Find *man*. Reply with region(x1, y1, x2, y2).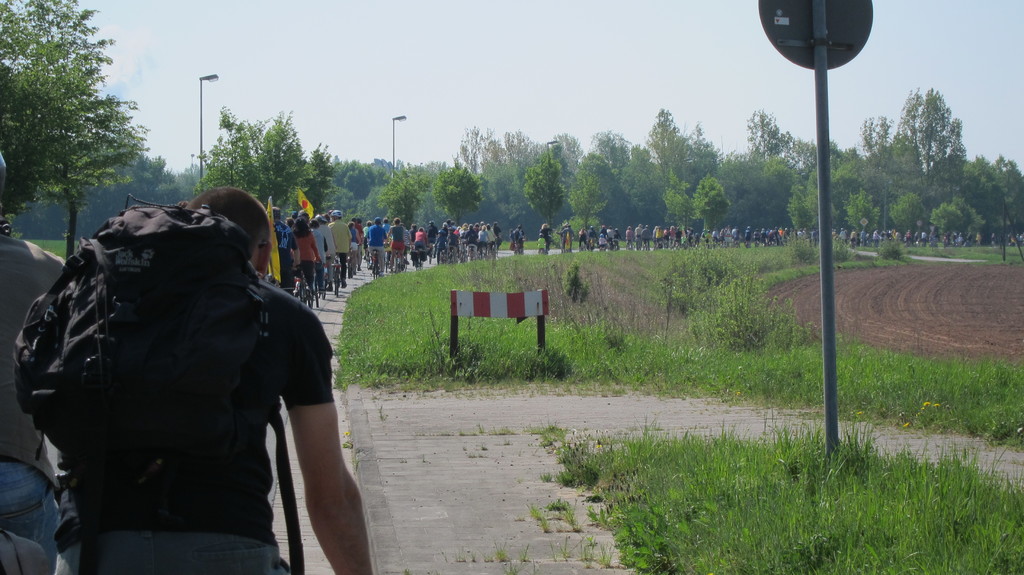
region(355, 220, 362, 268).
